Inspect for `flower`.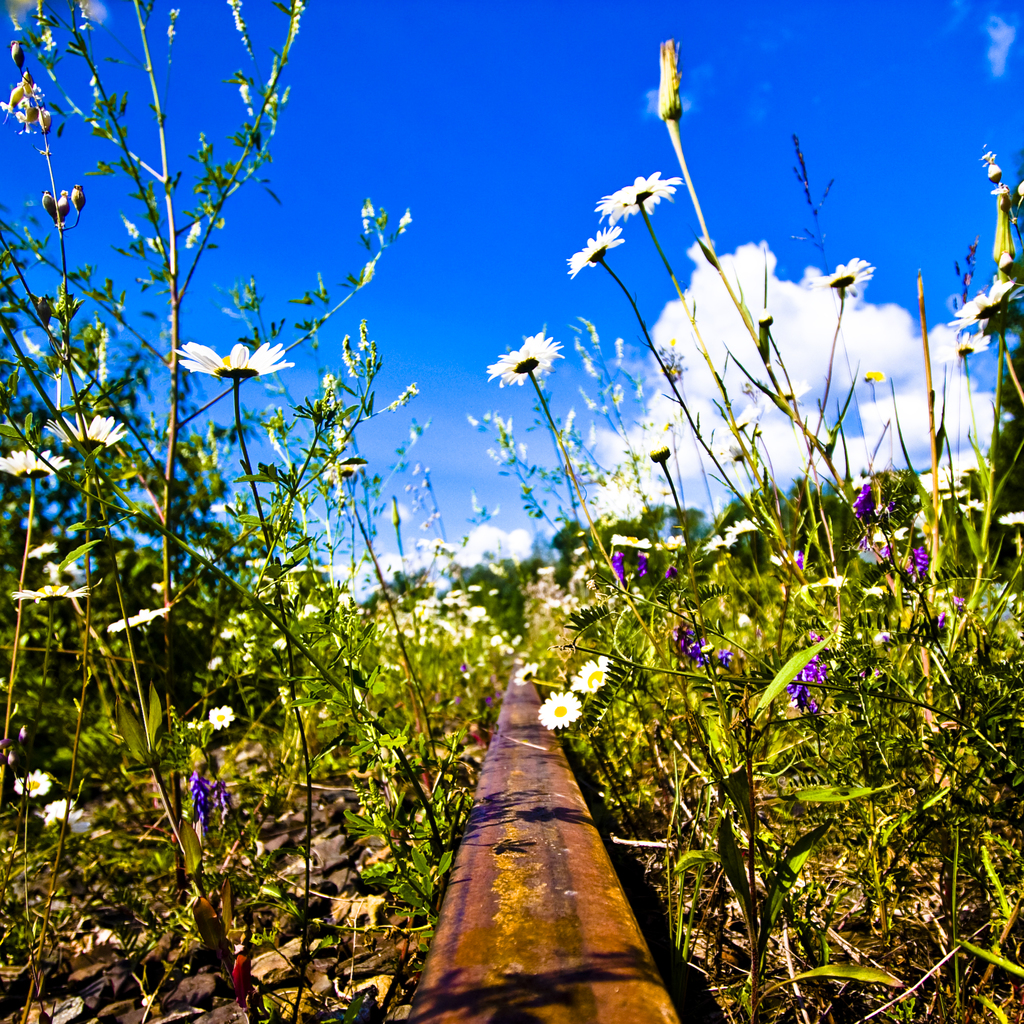
Inspection: bbox(108, 605, 169, 625).
